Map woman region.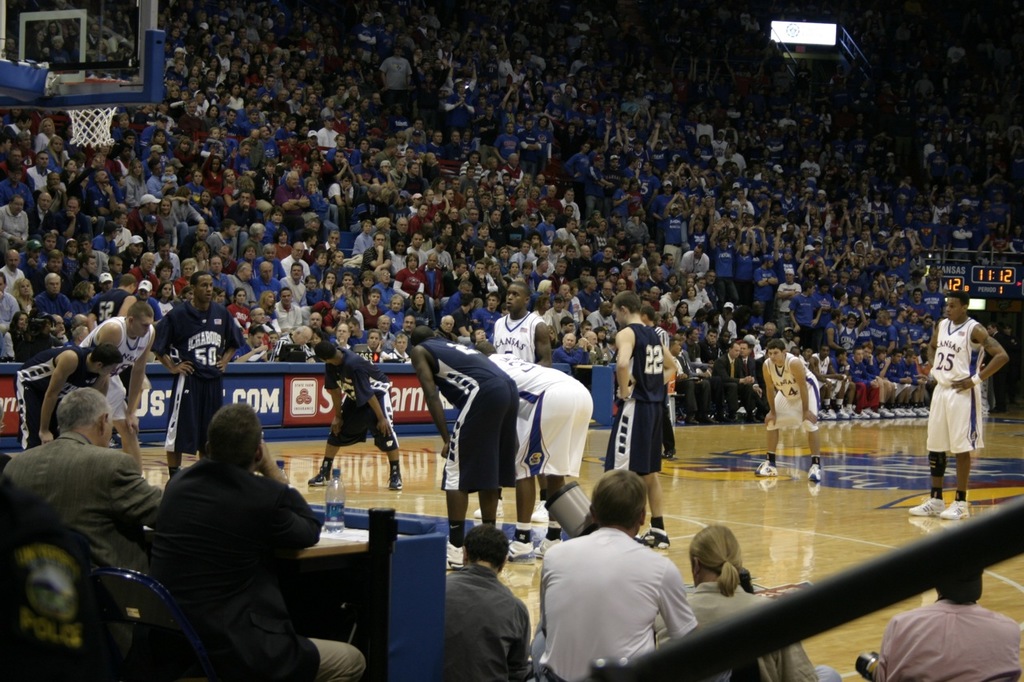
Mapped to <bbox>225, 288, 250, 335</bbox>.
